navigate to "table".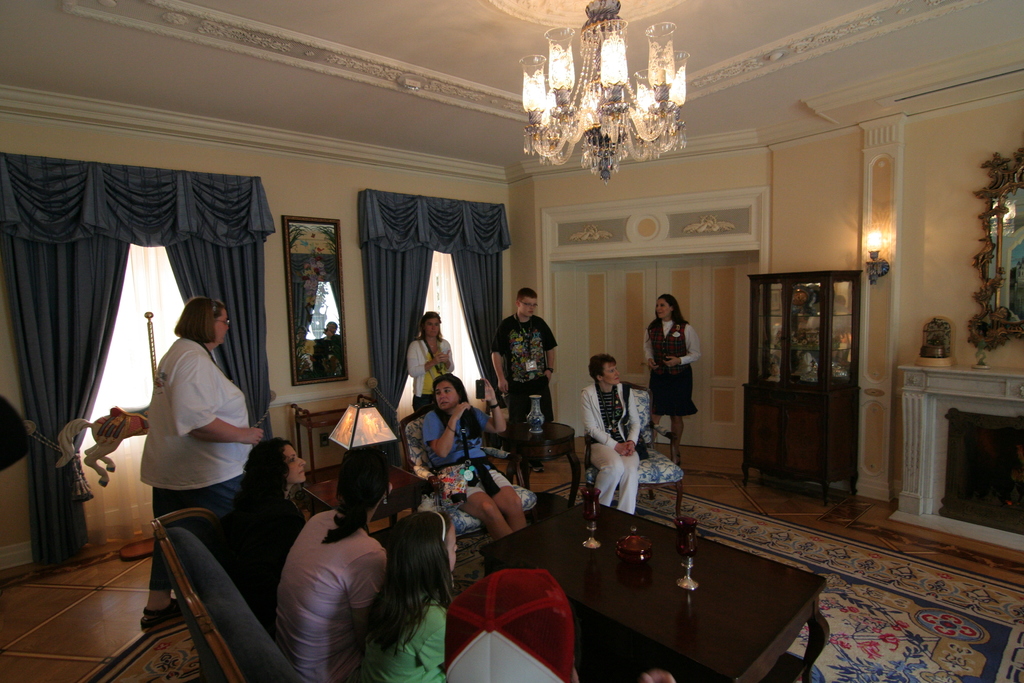
Navigation target: (x1=292, y1=404, x2=377, y2=488).
